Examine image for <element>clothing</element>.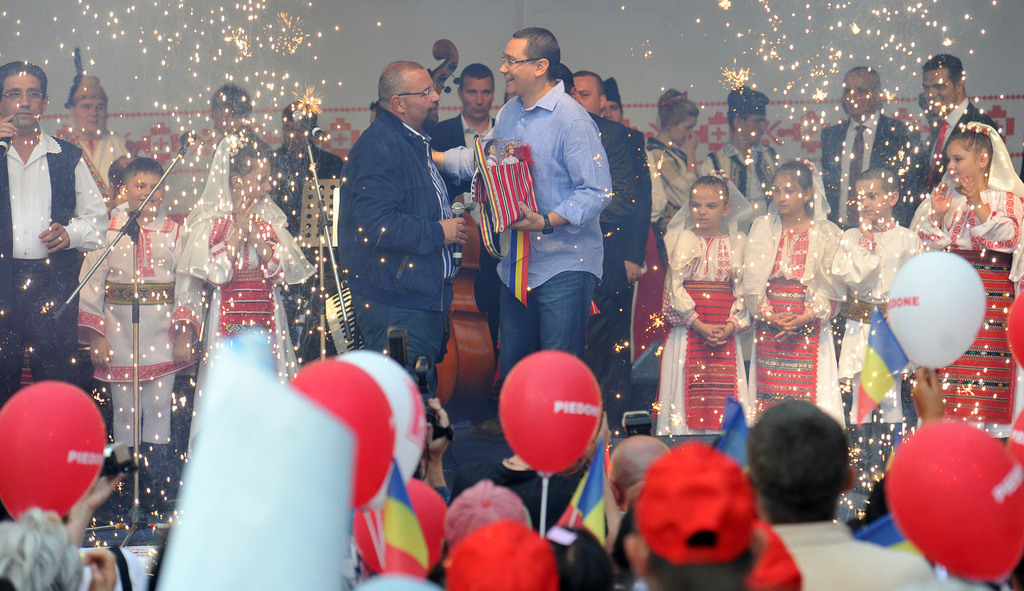
Examination result: [left=826, top=100, right=914, bottom=230].
